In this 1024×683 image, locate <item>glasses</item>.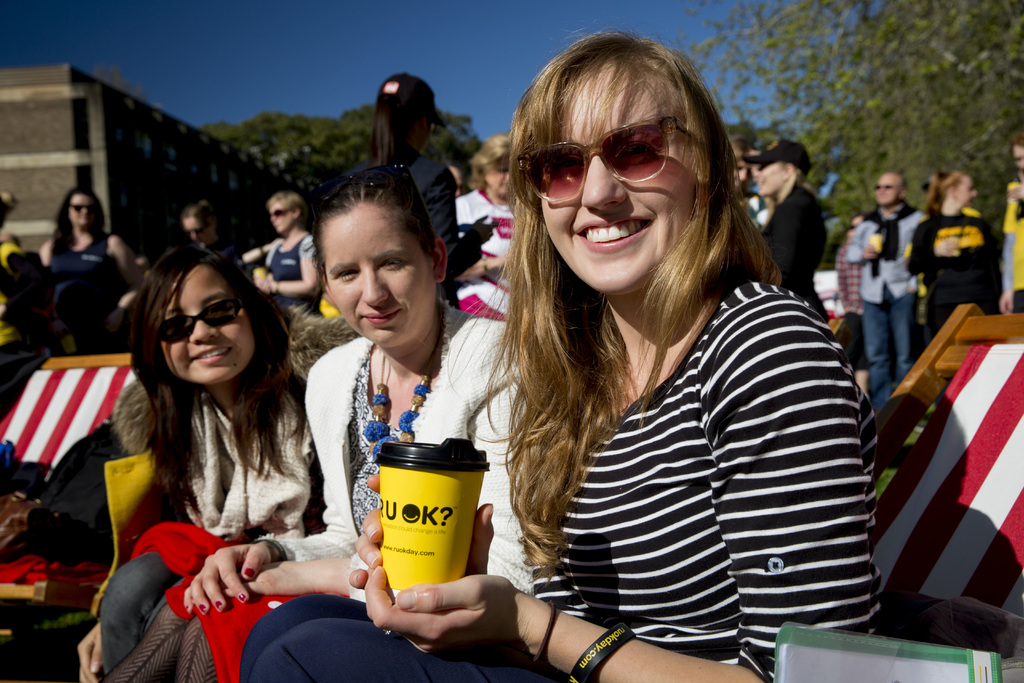
Bounding box: region(157, 299, 241, 351).
